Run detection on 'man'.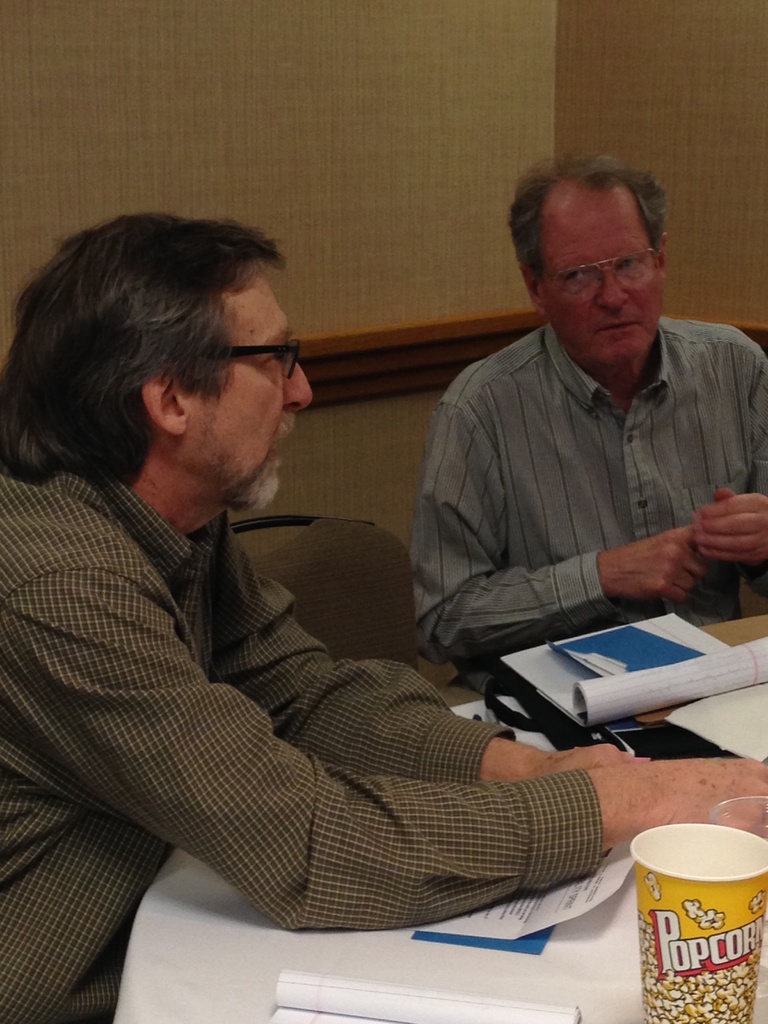
Result: <bbox>0, 209, 767, 1023</bbox>.
